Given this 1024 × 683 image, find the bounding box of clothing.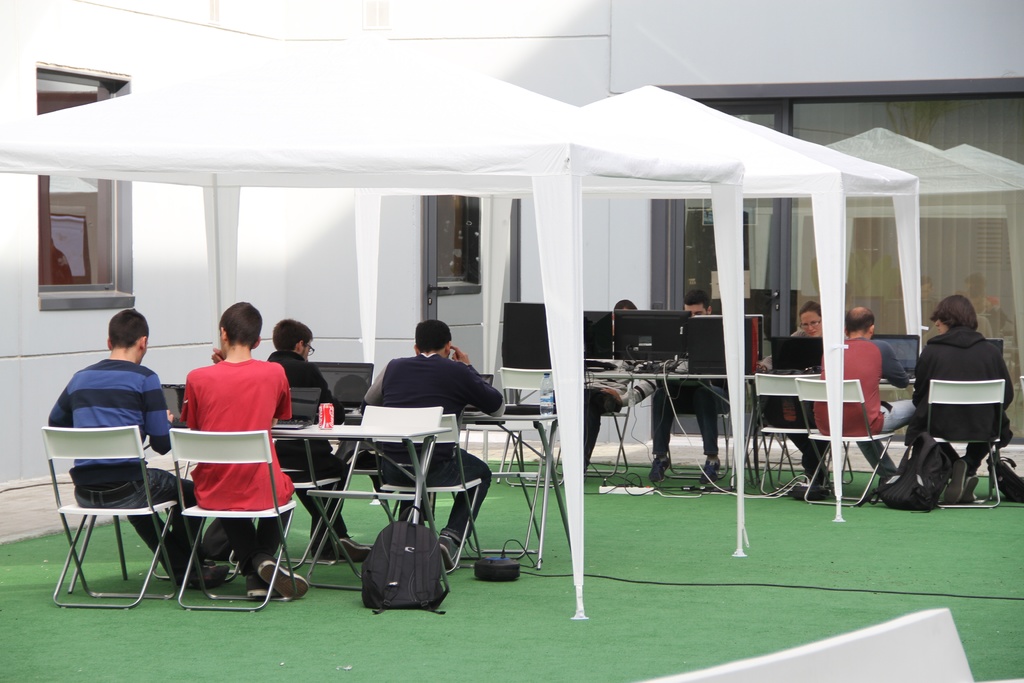
(643,359,722,470).
